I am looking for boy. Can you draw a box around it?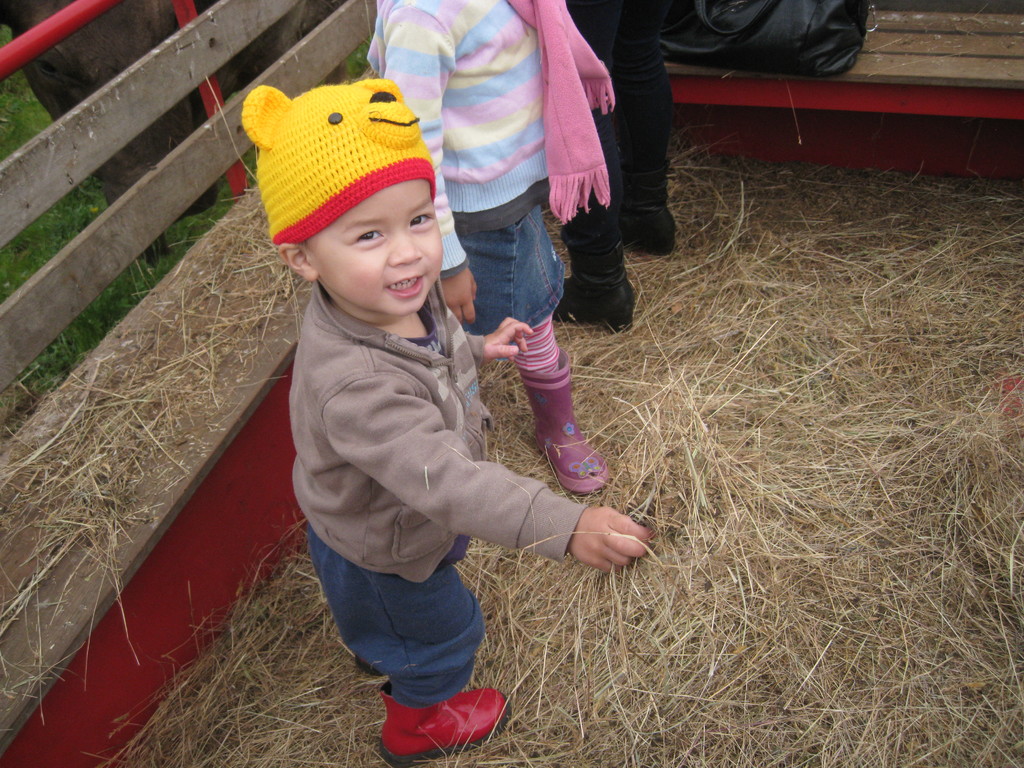
Sure, the bounding box is [248,65,617,730].
